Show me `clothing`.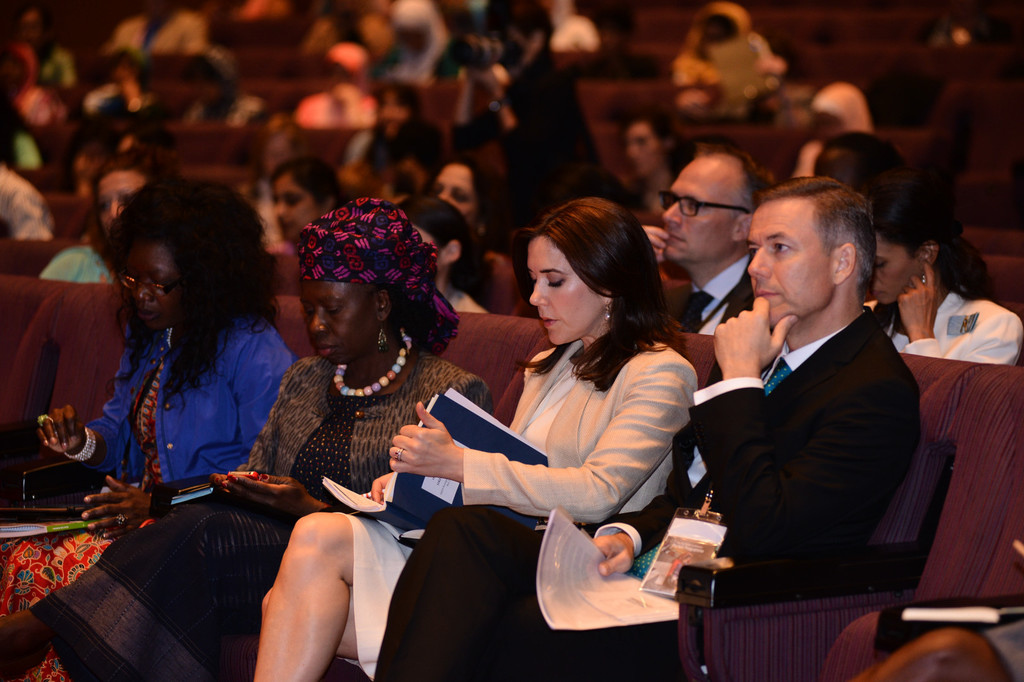
`clothing` is here: l=75, t=66, r=166, b=139.
